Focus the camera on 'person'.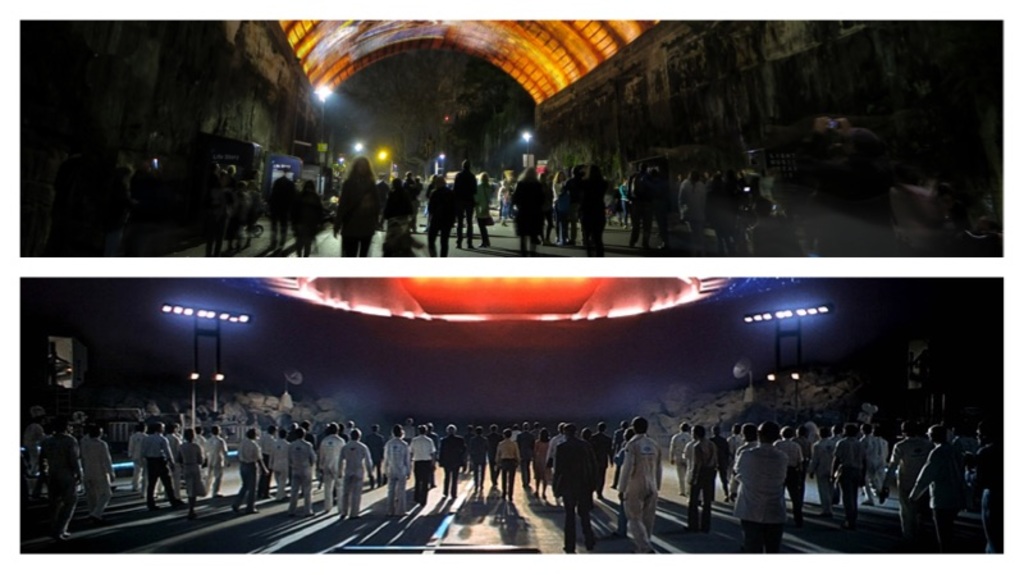
Focus region: box=[735, 420, 790, 552].
